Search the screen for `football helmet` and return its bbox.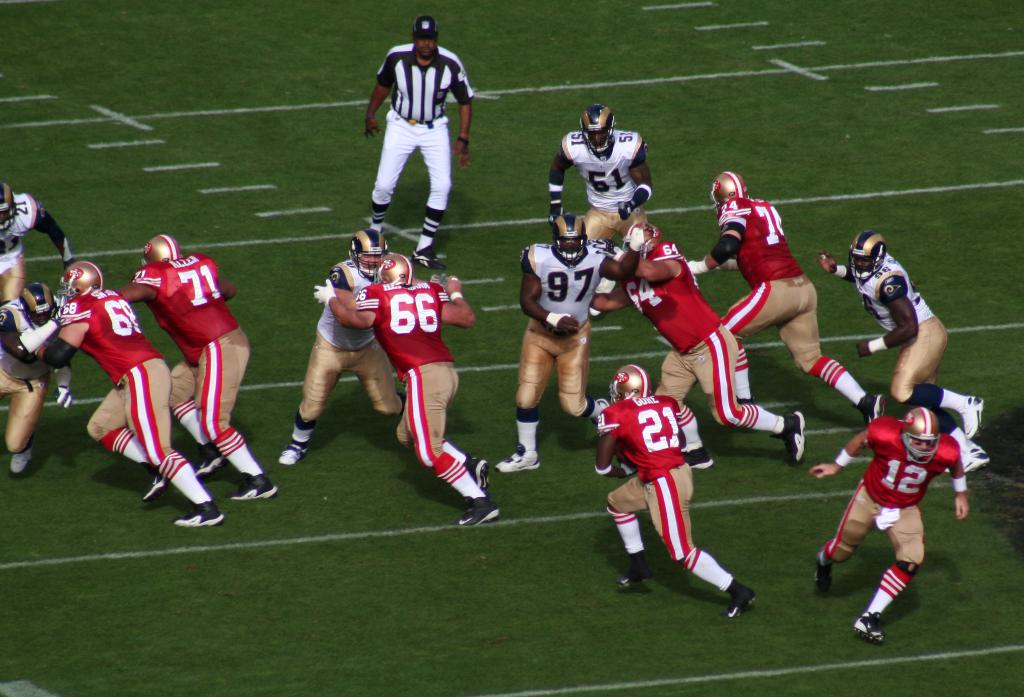
Found: 25/286/55/330.
